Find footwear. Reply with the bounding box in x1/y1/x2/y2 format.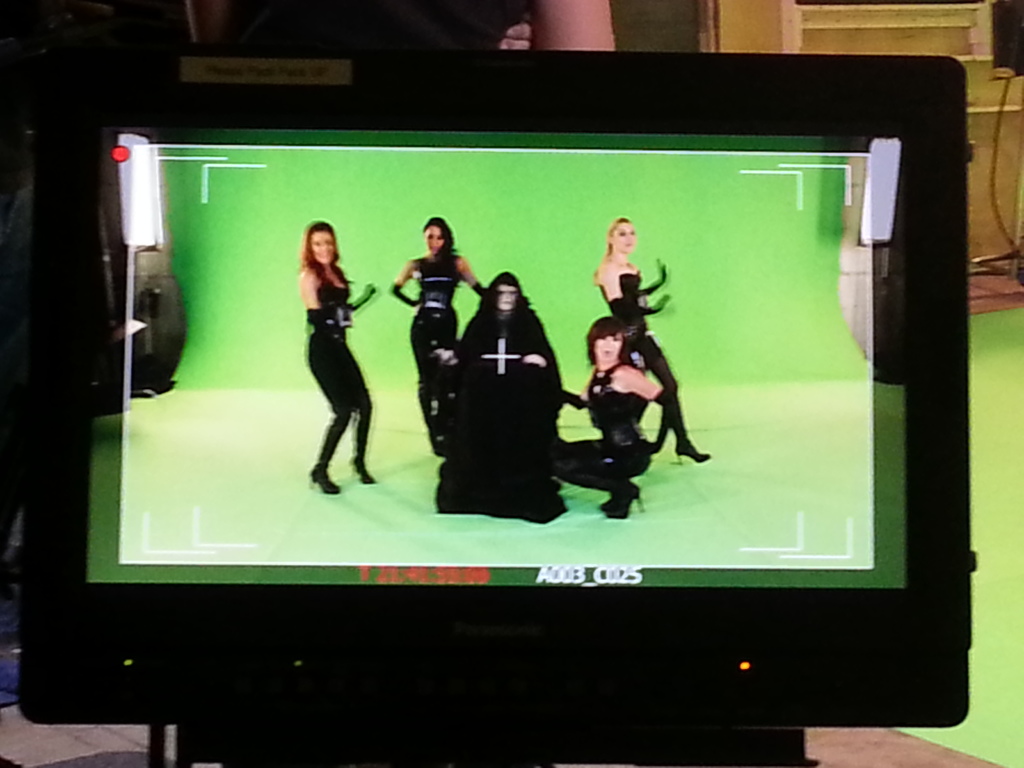
312/411/338/495.
